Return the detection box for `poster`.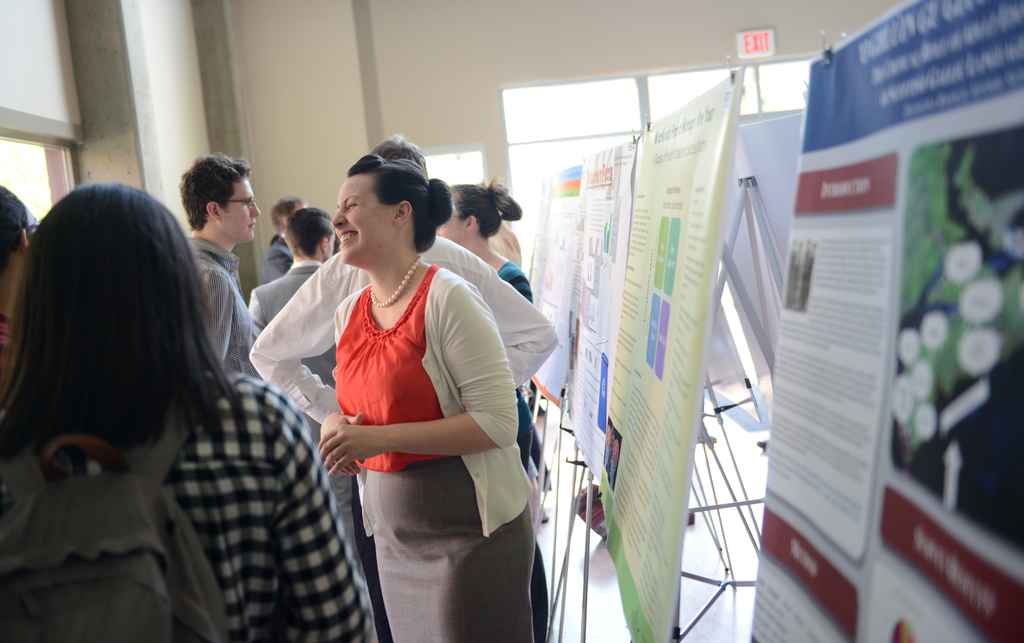
[x1=563, y1=145, x2=636, y2=466].
